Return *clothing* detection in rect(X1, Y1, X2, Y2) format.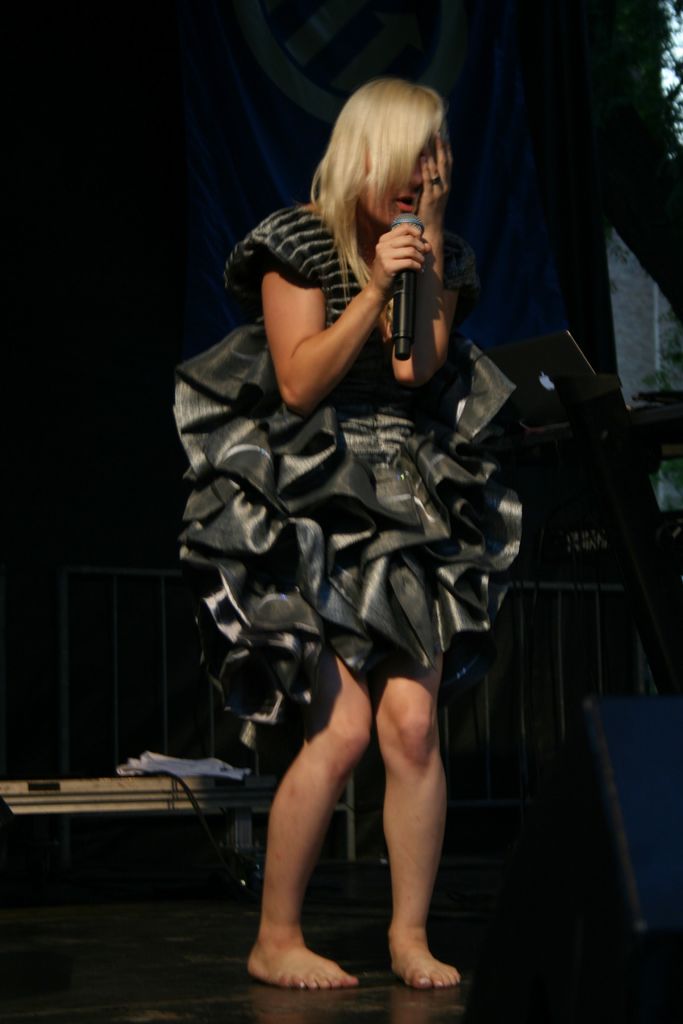
rect(171, 110, 539, 842).
